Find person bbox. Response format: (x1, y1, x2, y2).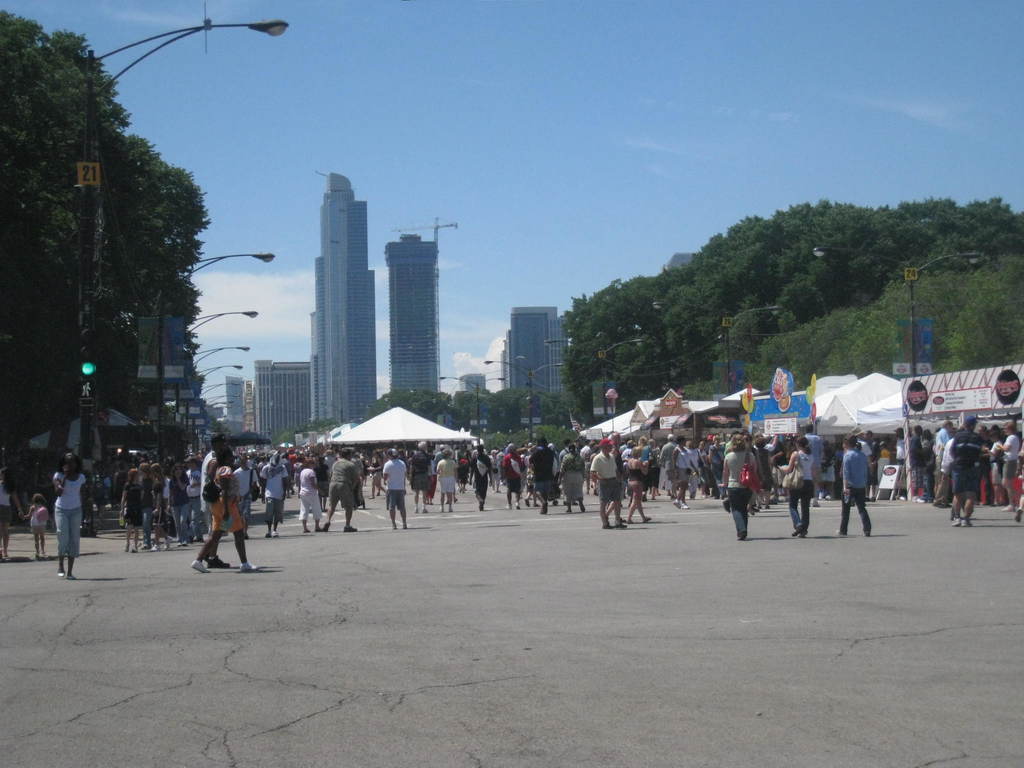
(0, 467, 21, 561).
